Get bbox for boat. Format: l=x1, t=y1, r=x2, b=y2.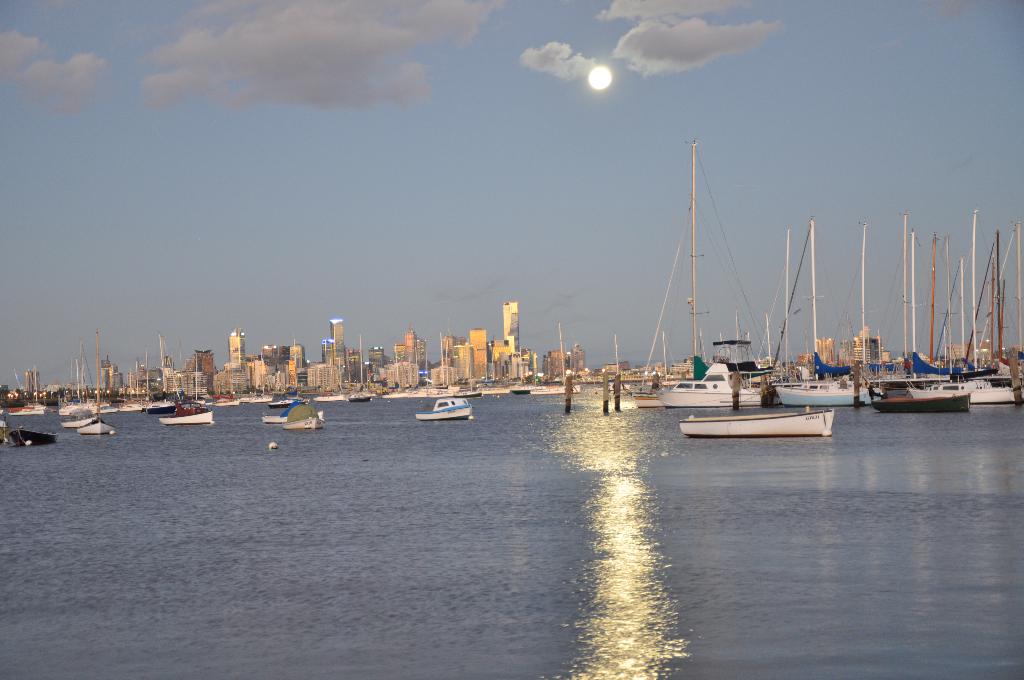
l=311, t=359, r=346, b=400.
